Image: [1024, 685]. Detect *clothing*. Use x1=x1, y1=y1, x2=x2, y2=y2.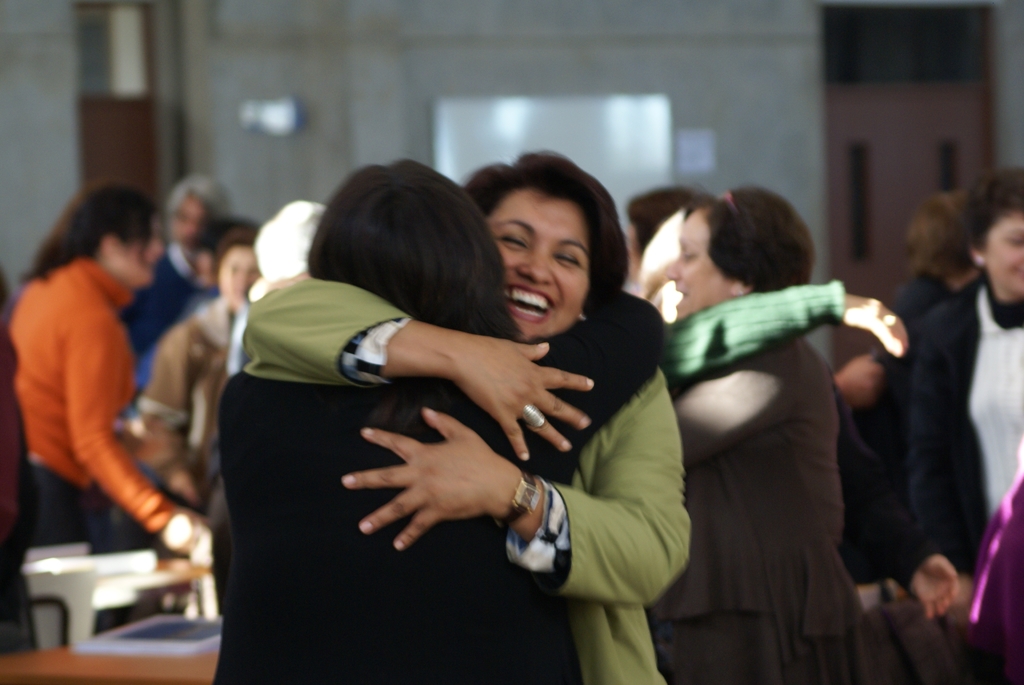
x1=650, y1=330, x2=875, y2=684.
